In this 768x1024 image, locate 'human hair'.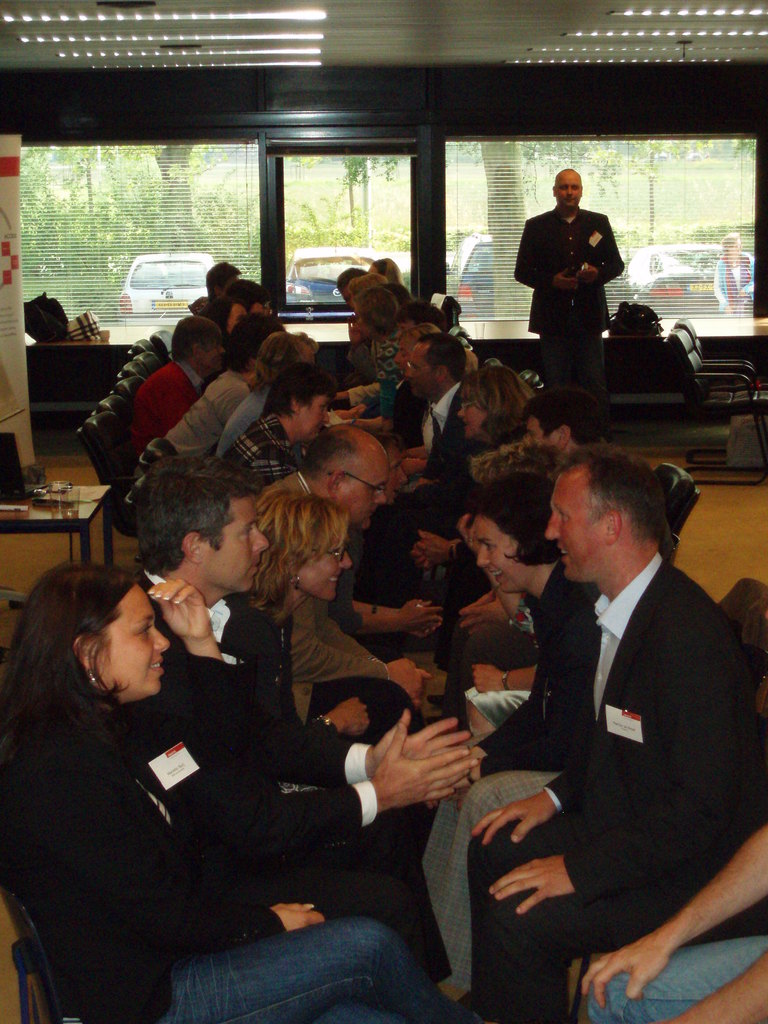
Bounding box: left=227, top=312, right=267, bottom=364.
